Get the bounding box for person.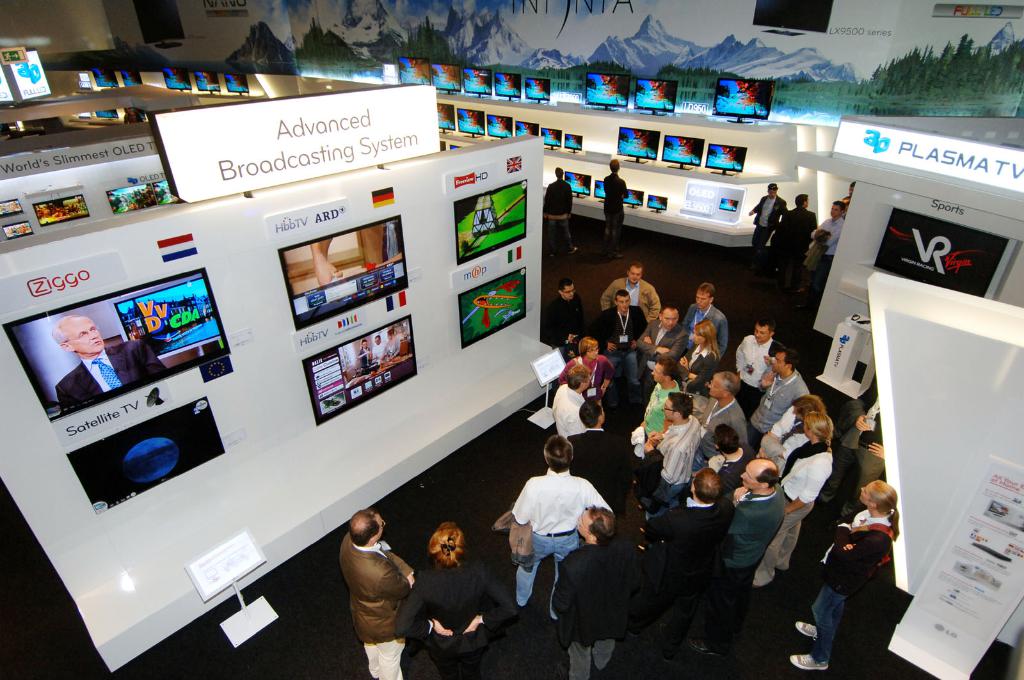
bbox=[396, 522, 522, 679].
